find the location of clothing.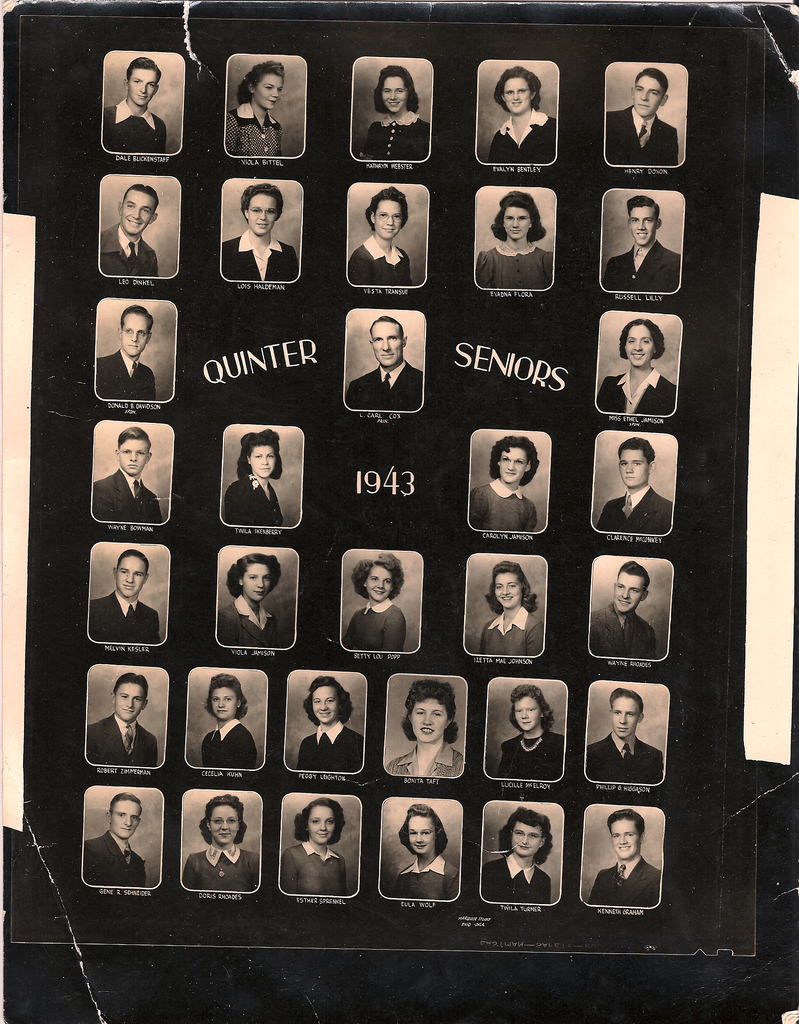
Location: (217,594,277,648).
